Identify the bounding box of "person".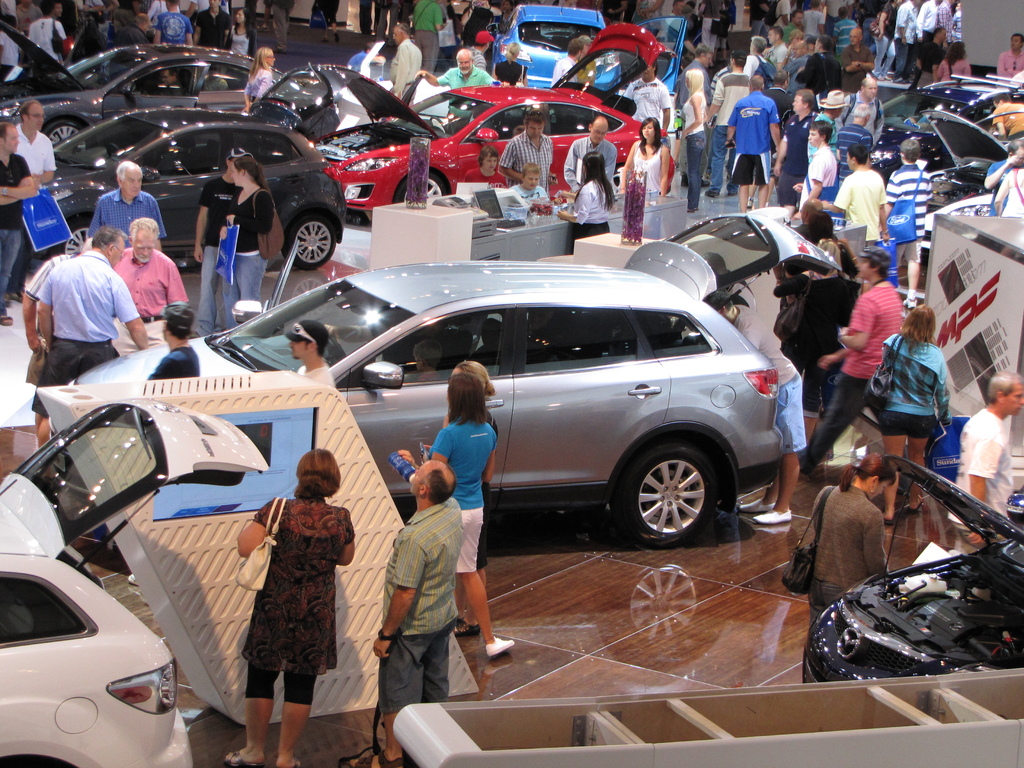
box=[621, 116, 669, 233].
